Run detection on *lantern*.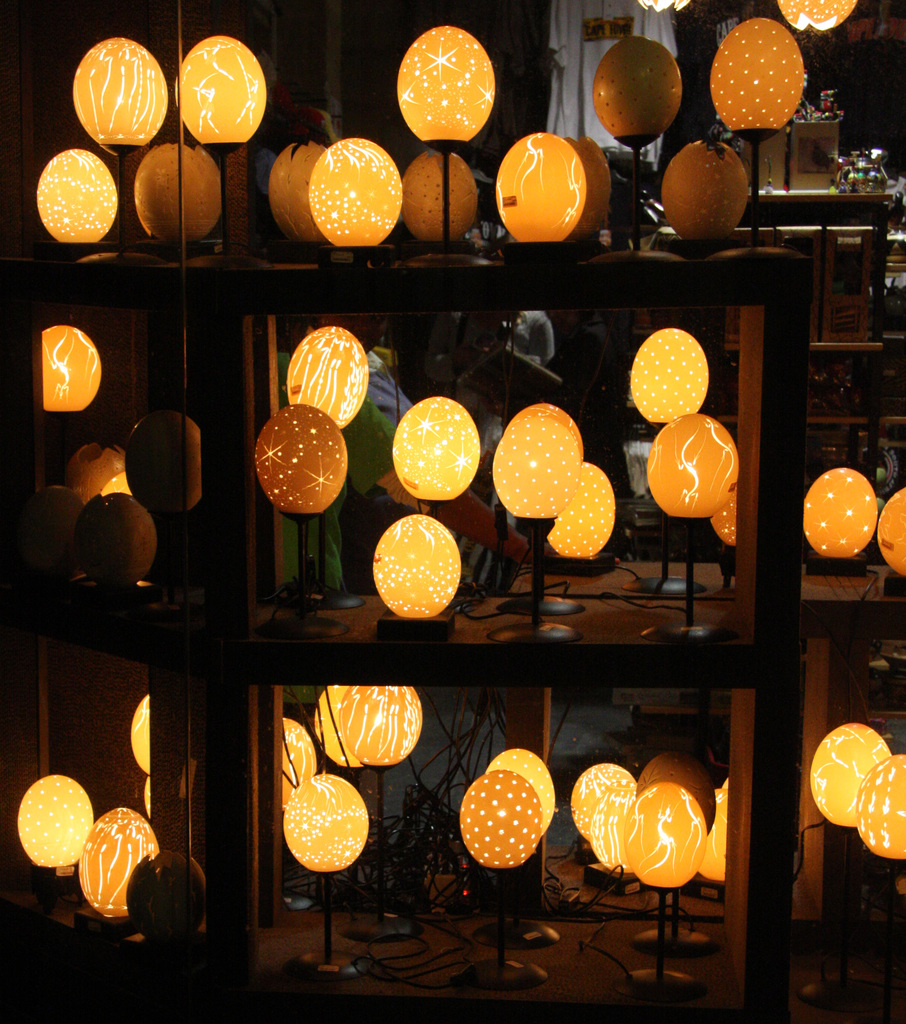
Result: 269, 142, 325, 243.
